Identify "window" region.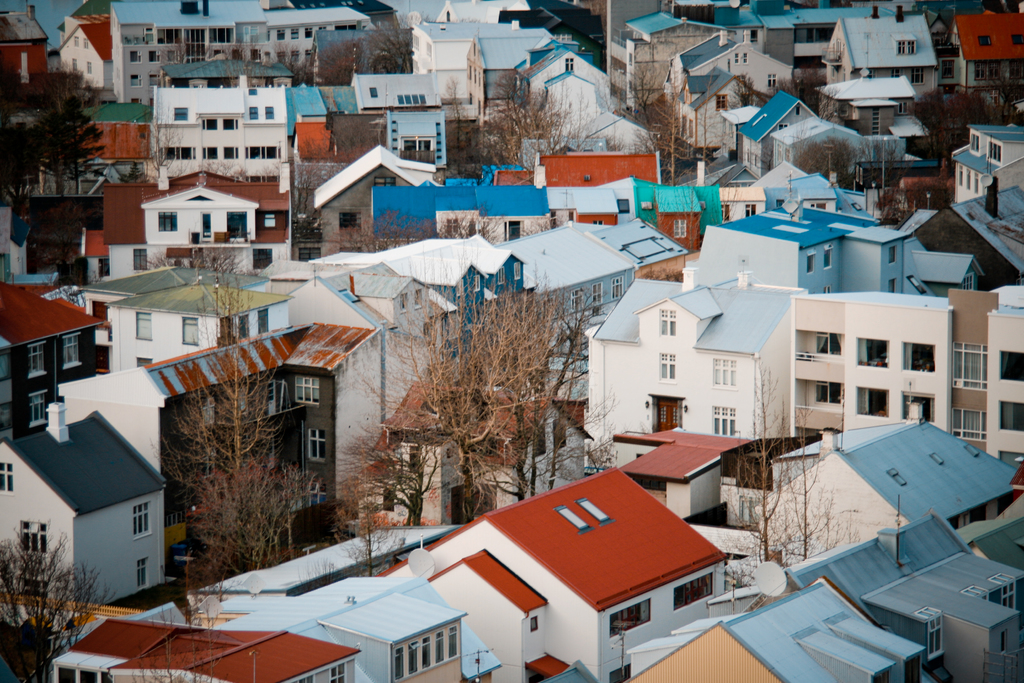
Region: [left=26, top=346, right=50, bottom=378].
